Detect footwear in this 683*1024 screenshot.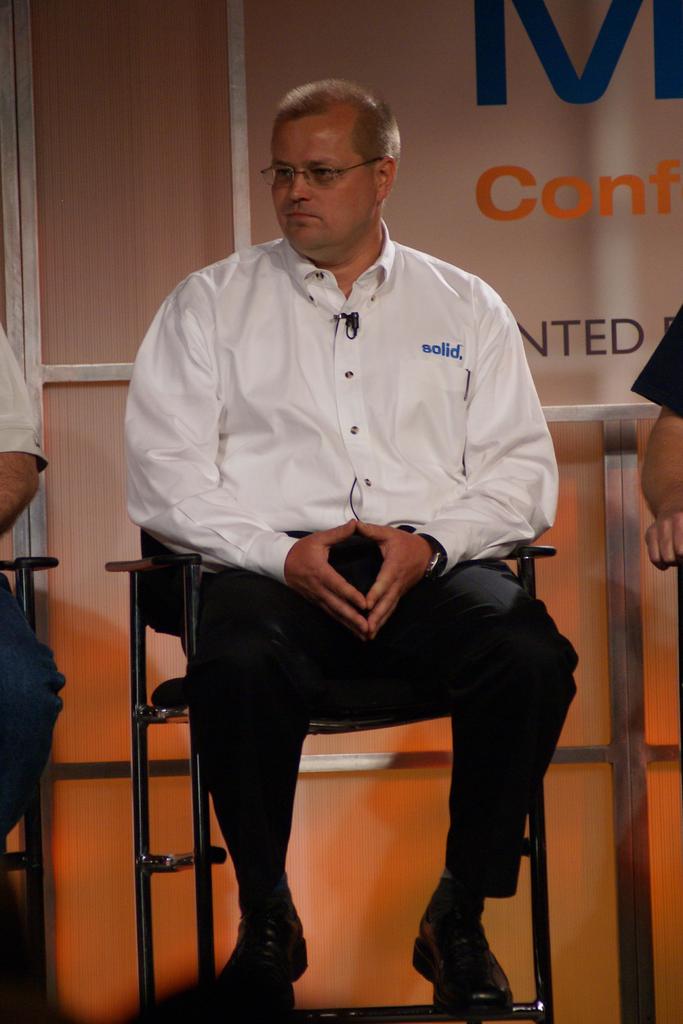
Detection: 219:897:313:1016.
